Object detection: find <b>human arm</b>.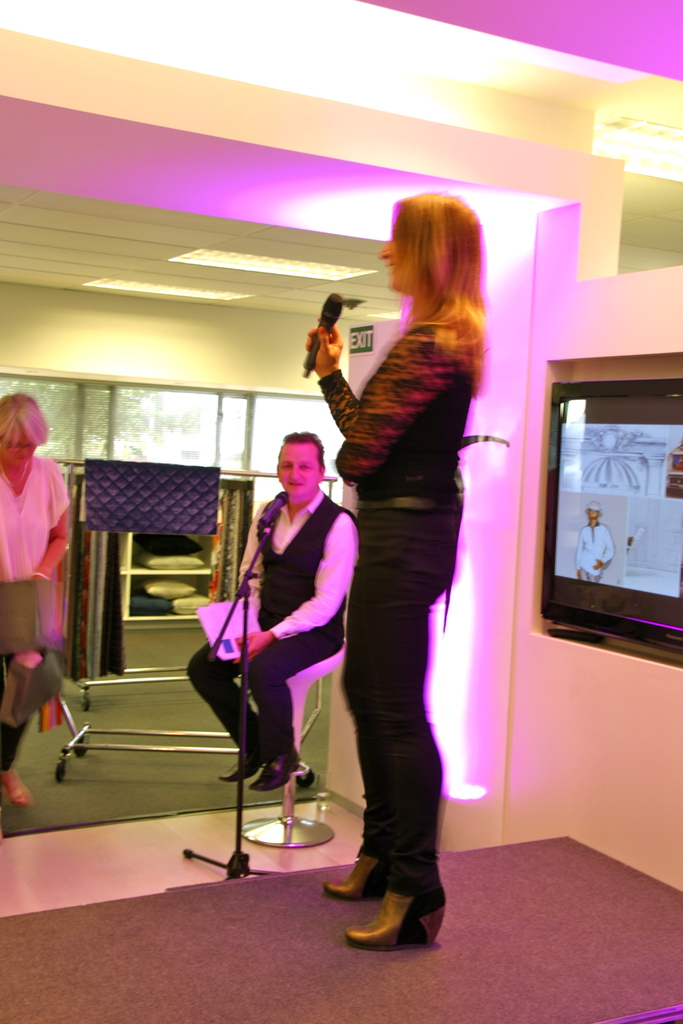
232,502,360,665.
